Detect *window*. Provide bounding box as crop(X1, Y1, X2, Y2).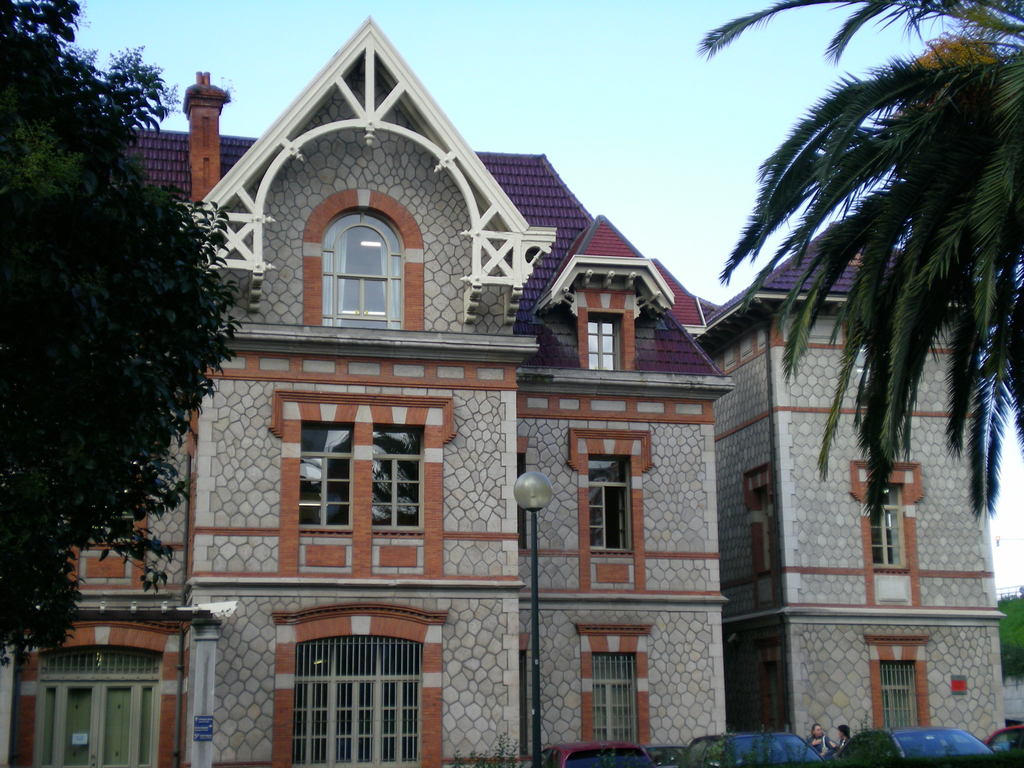
crop(589, 454, 631, 548).
